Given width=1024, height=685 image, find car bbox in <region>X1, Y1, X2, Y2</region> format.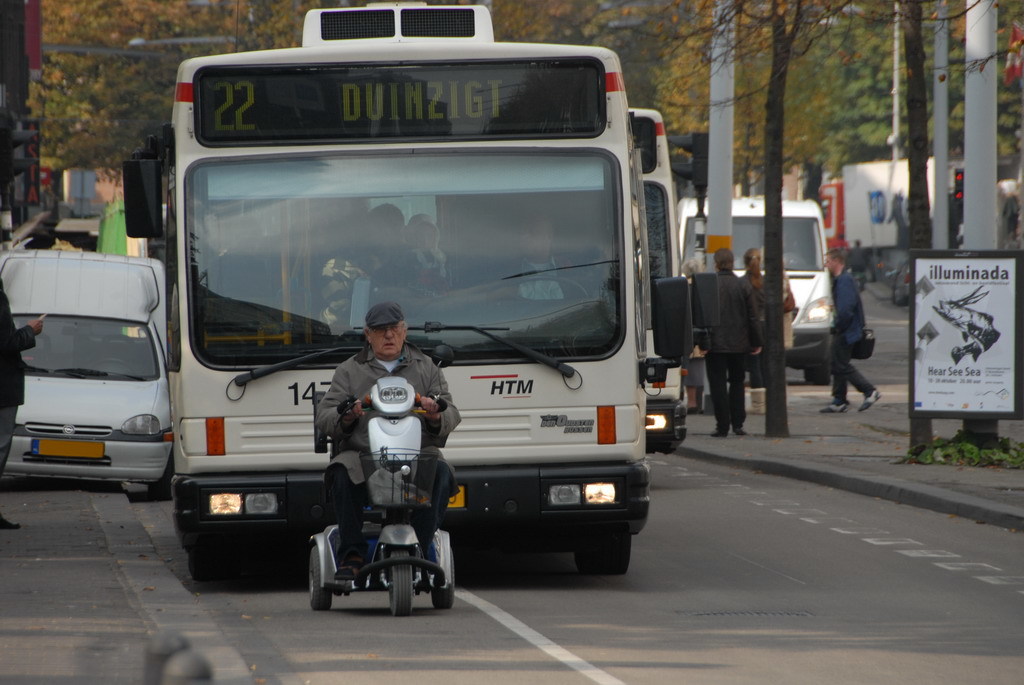
<region>895, 263, 908, 306</region>.
